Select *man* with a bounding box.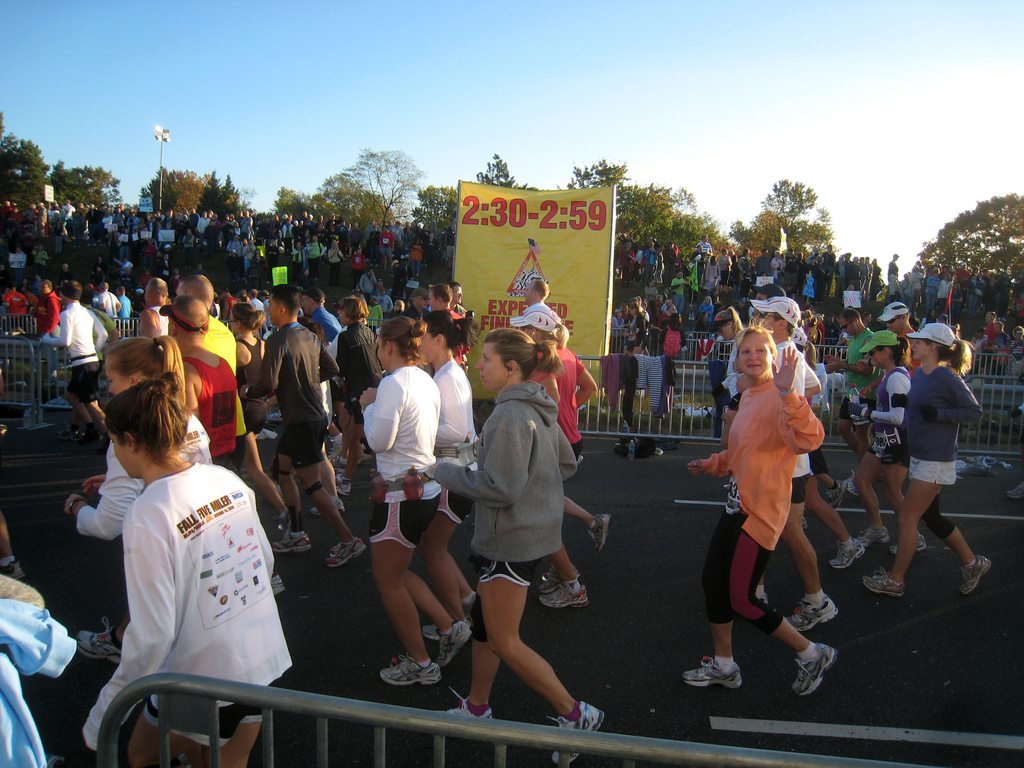
(428, 284, 463, 364).
